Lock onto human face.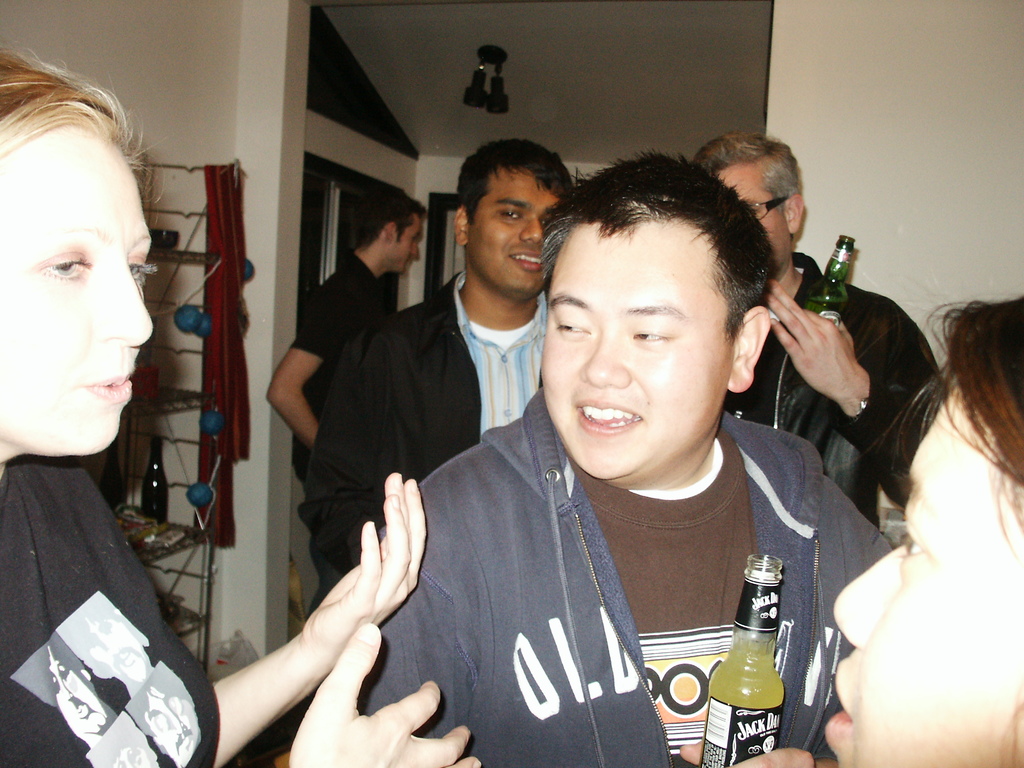
Locked: detection(0, 138, 152, 451).
